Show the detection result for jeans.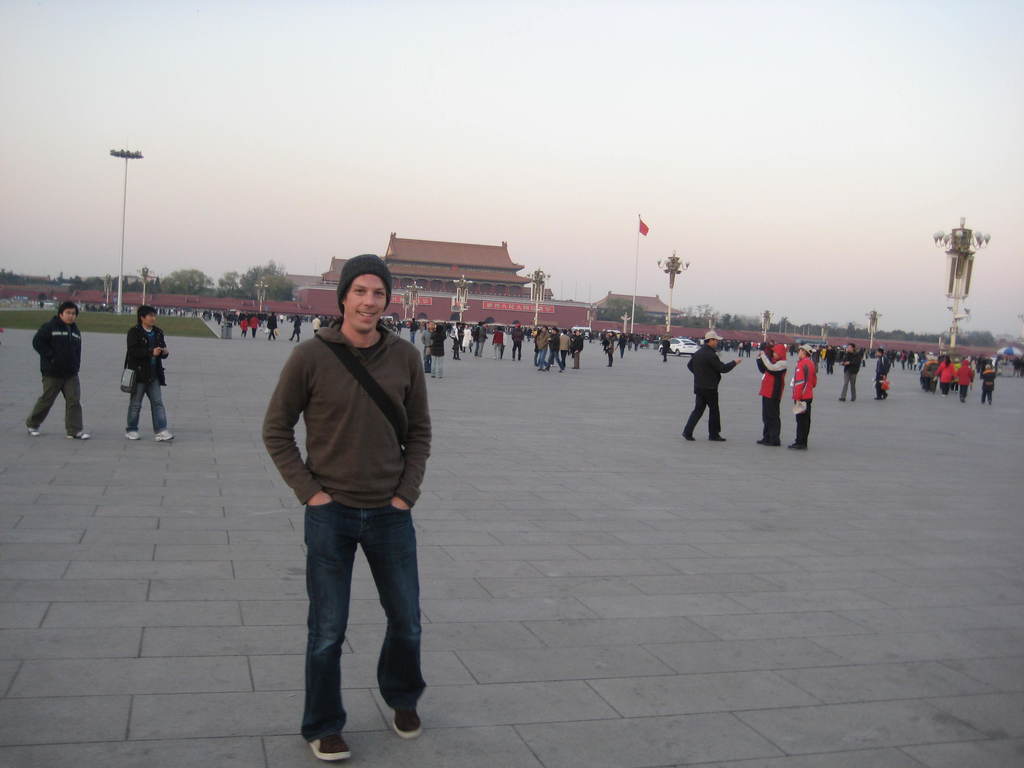
127 378 173 433.
